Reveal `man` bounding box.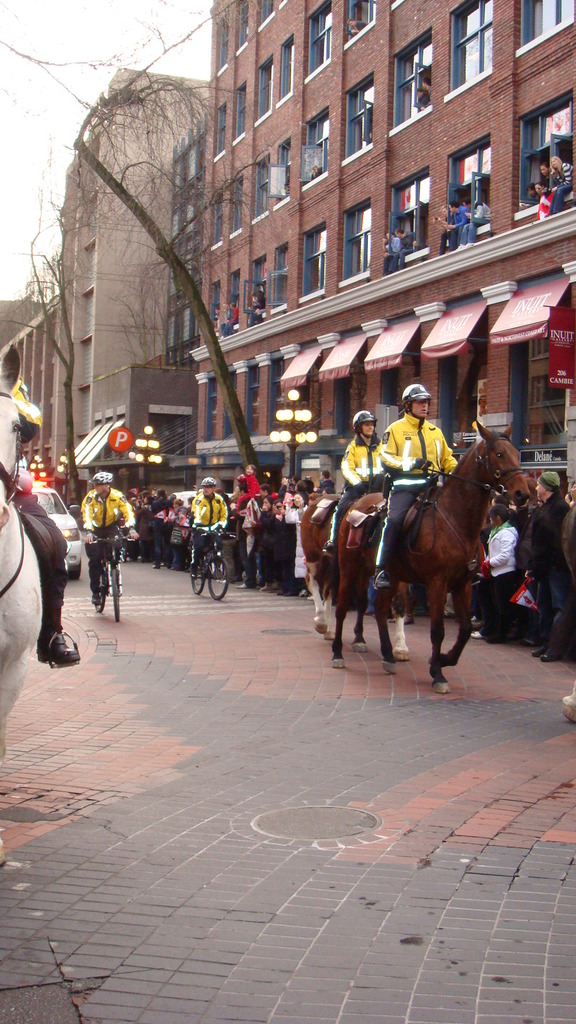
Revealed: rect(532, 474, 575, 663).
